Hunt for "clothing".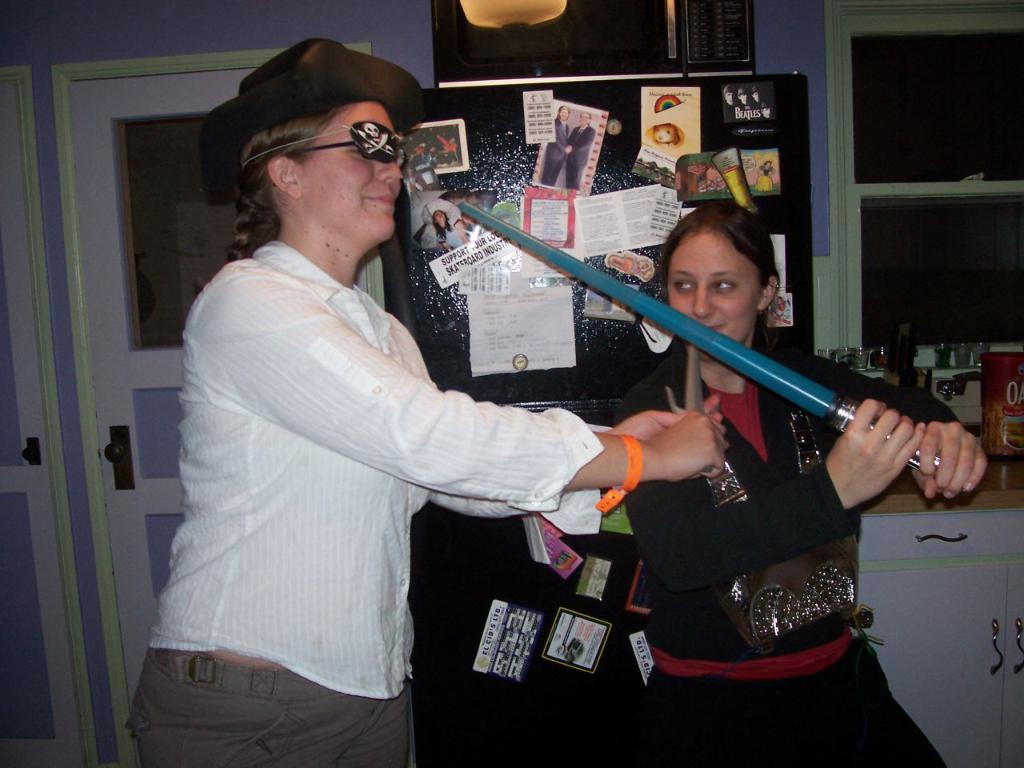
Hunted down at locate(154, 154, 578, 743).
